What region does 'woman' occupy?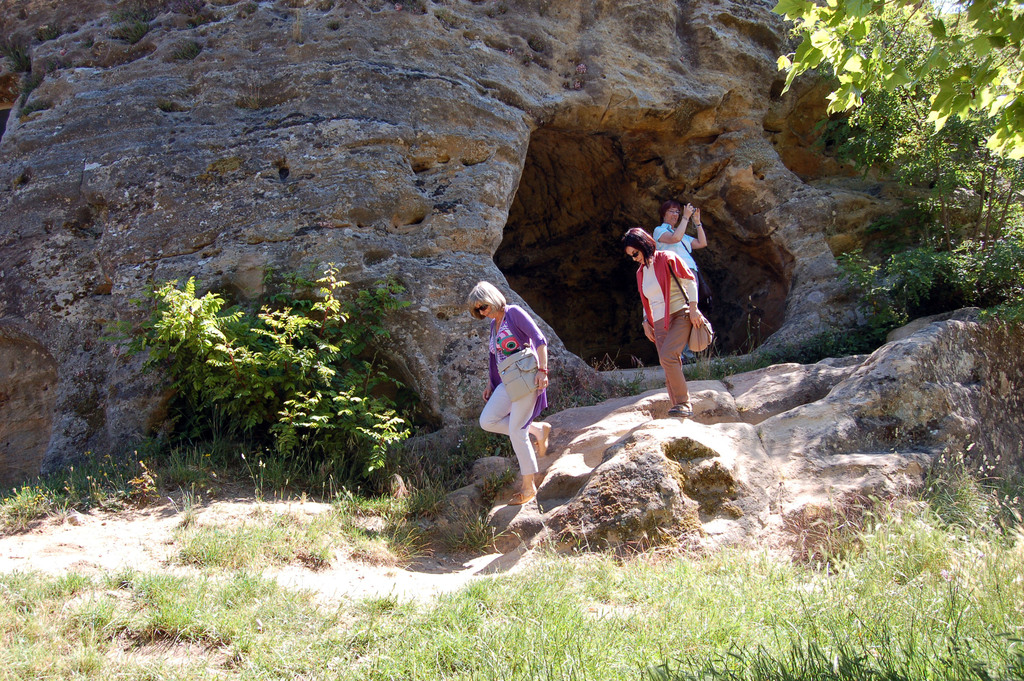
(left=463, top=278, right=550, bottom=505).
